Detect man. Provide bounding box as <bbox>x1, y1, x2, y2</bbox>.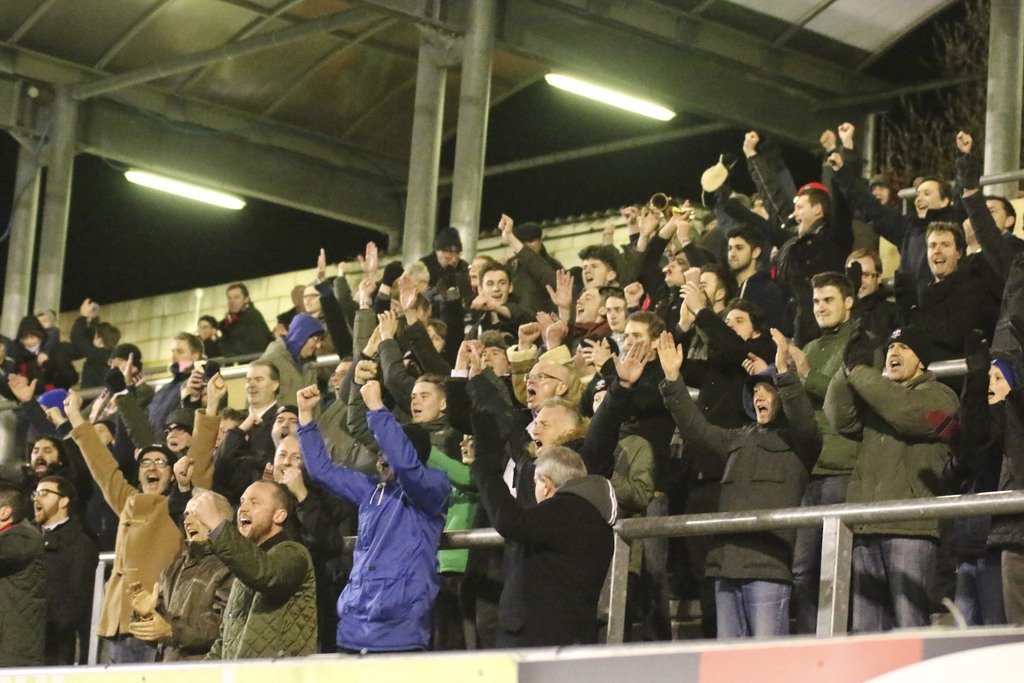
<bbox>838, 251, 899, 347</bbox>.
